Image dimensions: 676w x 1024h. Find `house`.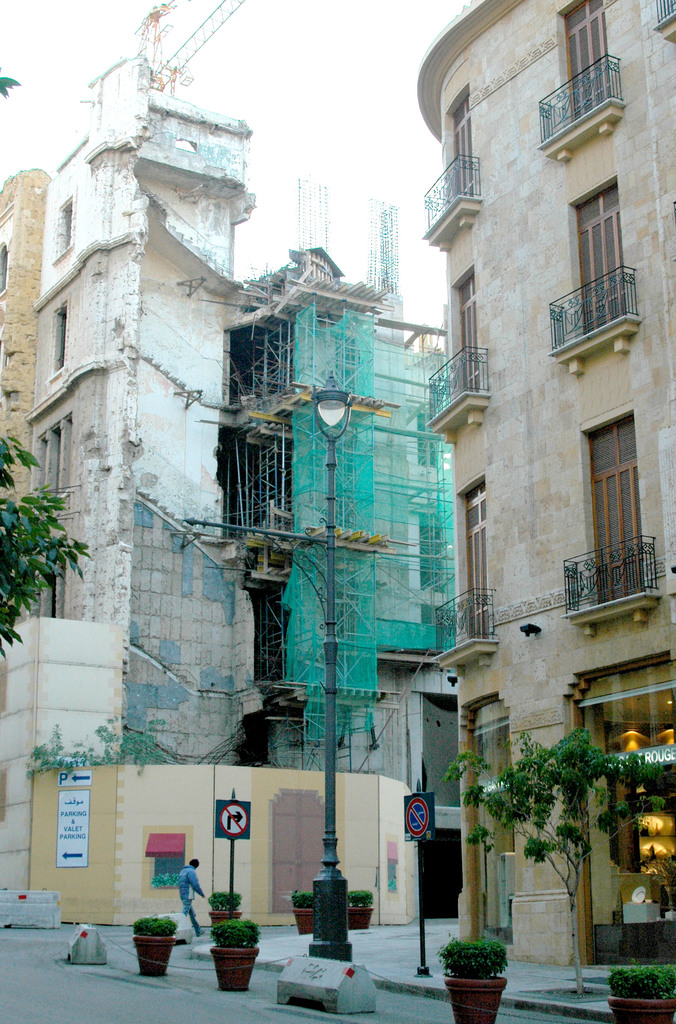
[left=416, top=0, right=675, bottom=975].
